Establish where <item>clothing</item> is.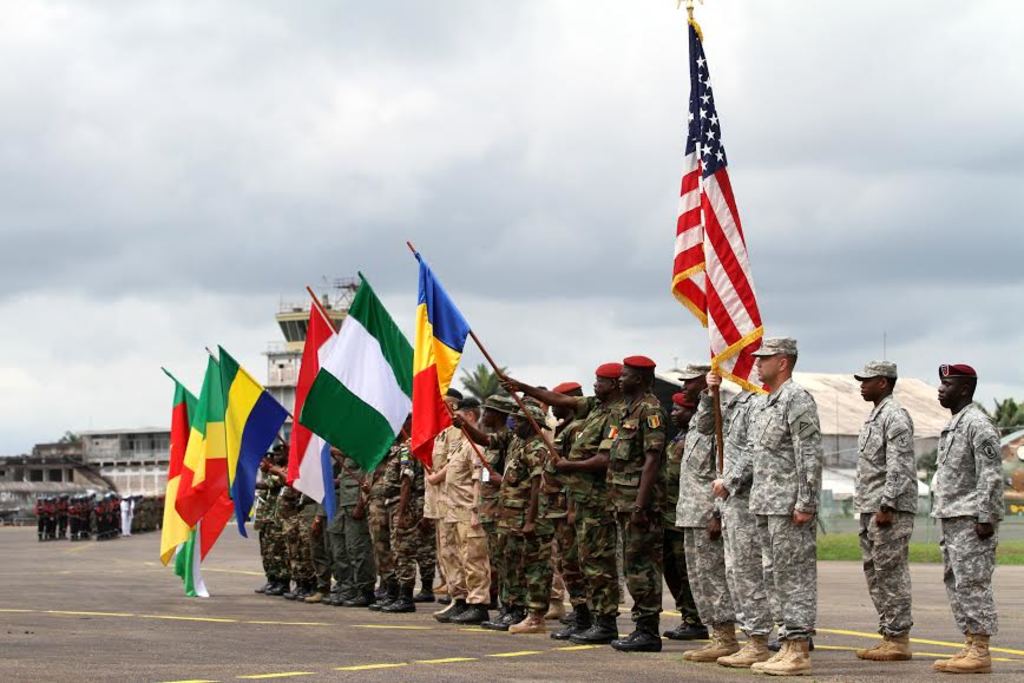
Established at left=493, top=440, right=539, bottom=611.
